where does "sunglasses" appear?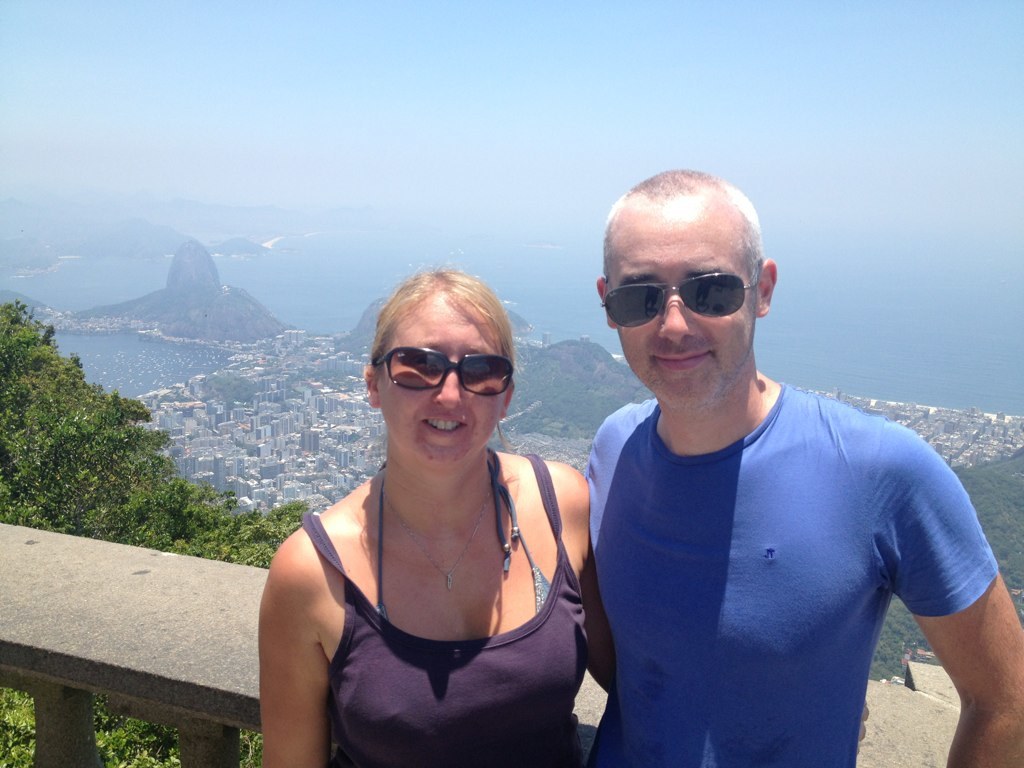
Appears at pyautogui.locateOnScreen(375, 346, 517, 395).
